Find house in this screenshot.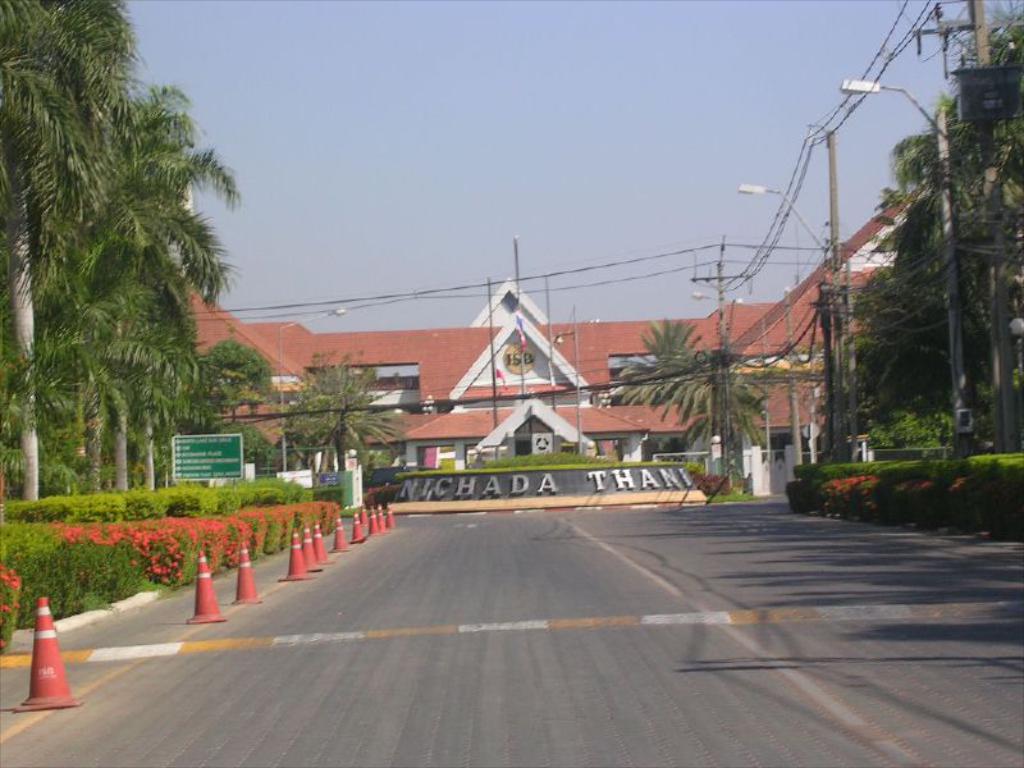
The bounding box for house is (187,198,928,467).
